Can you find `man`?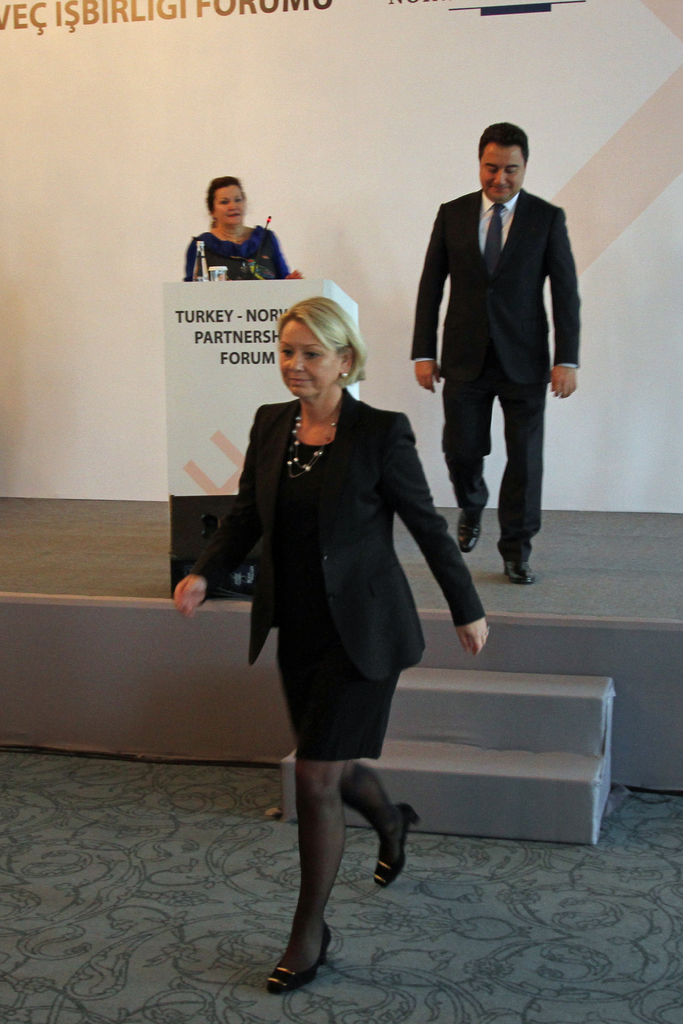
Yes, bounding box: pyautogui.locateOnScreen(413, 113, 580, 486).
